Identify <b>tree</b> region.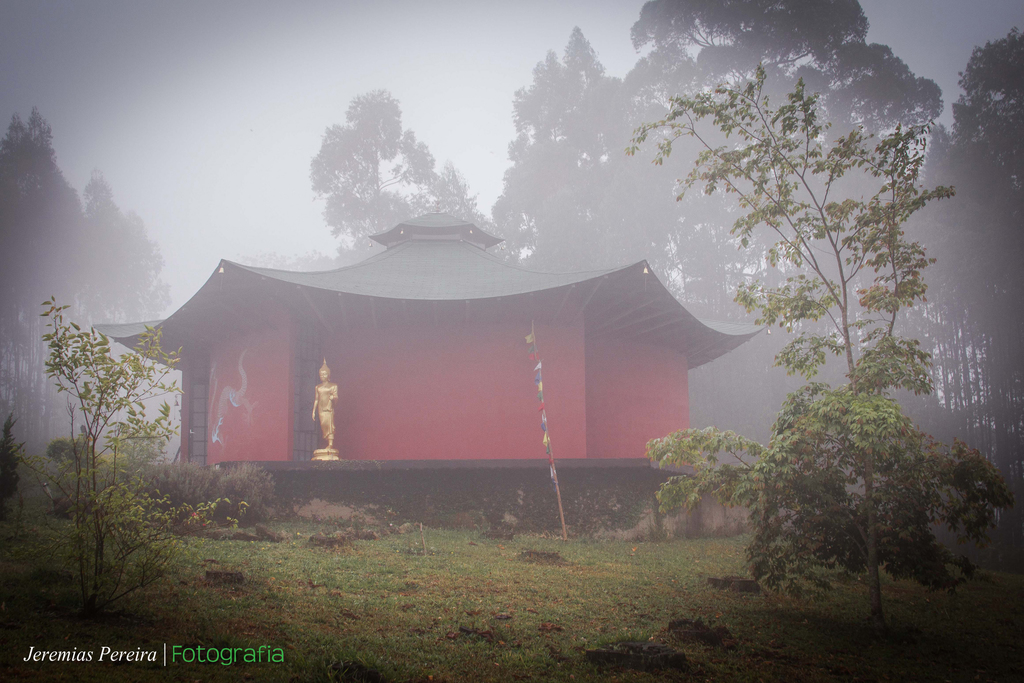
Region: Rect(308, 86, 506, 252).
